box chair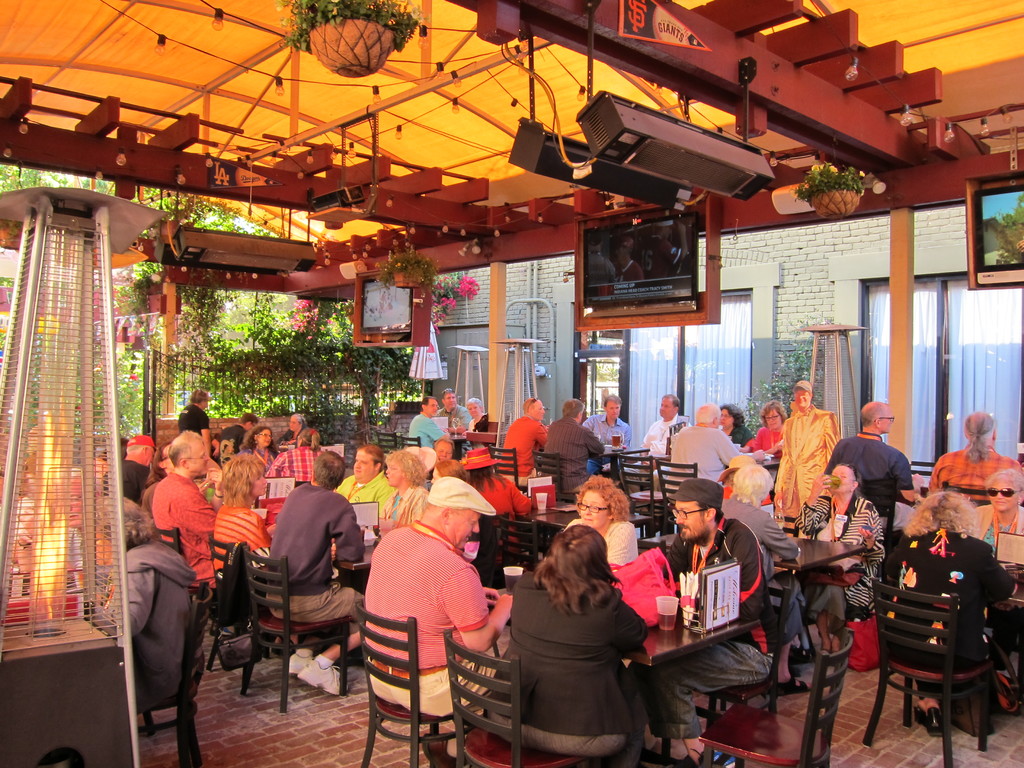
box=[938, 477, 995, 511]
